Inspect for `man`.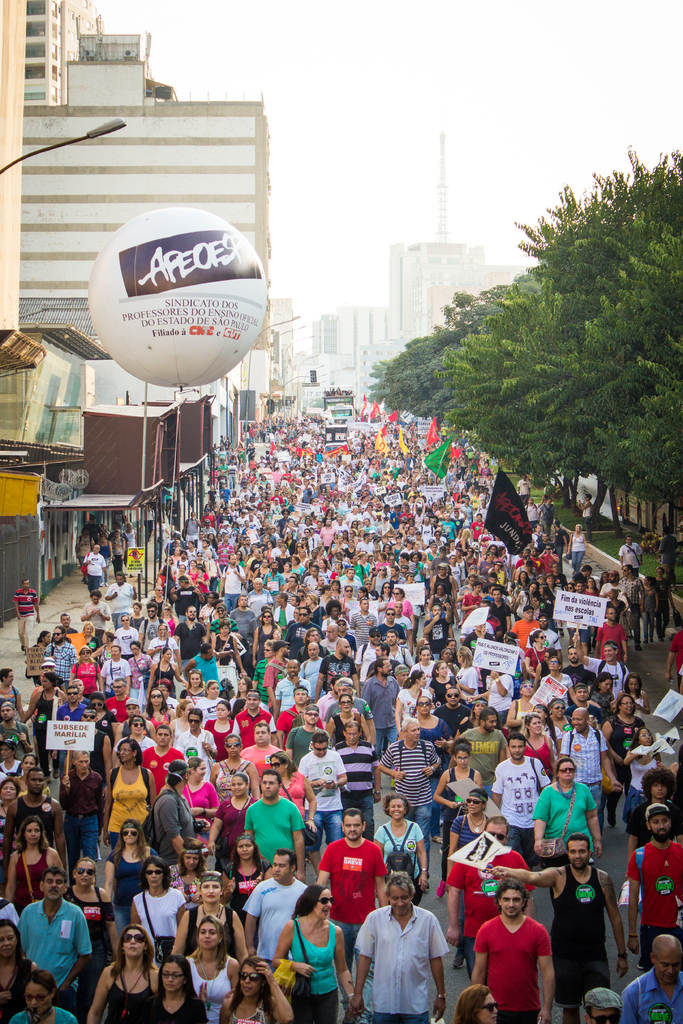
Inspection: <bbox>489, 588, 511, 633</bbox>.
